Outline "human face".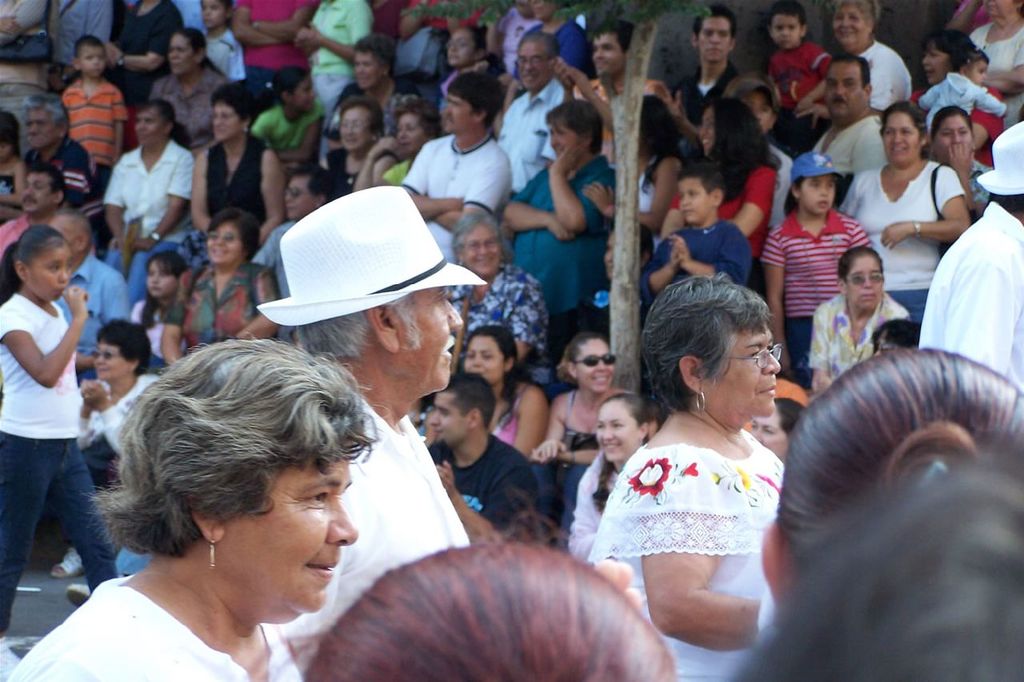
Outline: 423, 394, 469, 449.
